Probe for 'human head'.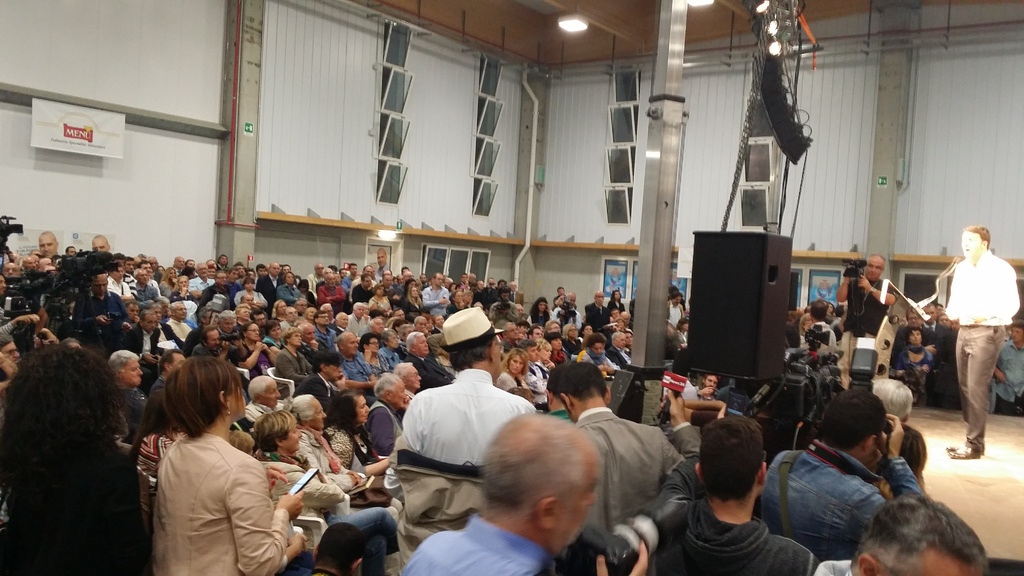
Probe result: <box>561,364,612,422</box>.
